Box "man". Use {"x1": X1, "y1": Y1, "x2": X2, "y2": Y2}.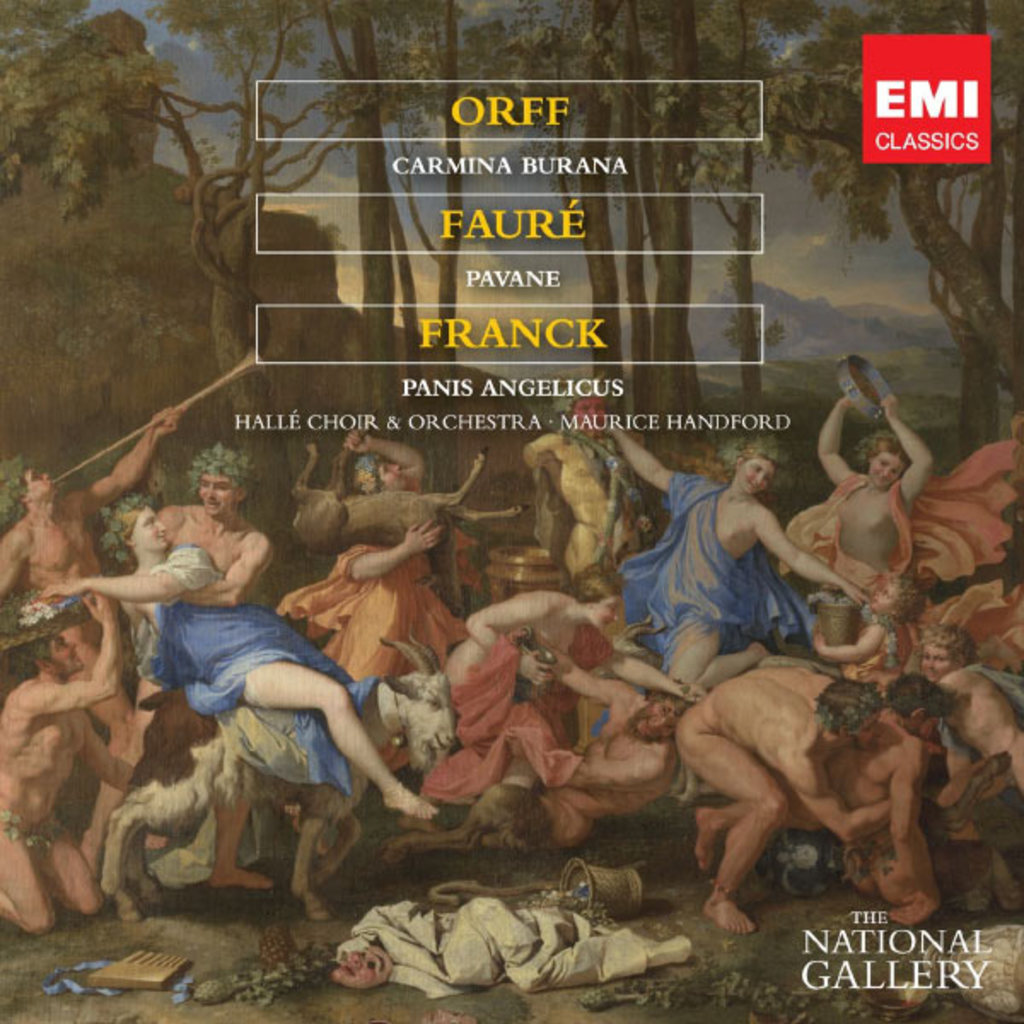
{"x1": 662, "y1": 655, "x2": 877, "y2": 944}.
